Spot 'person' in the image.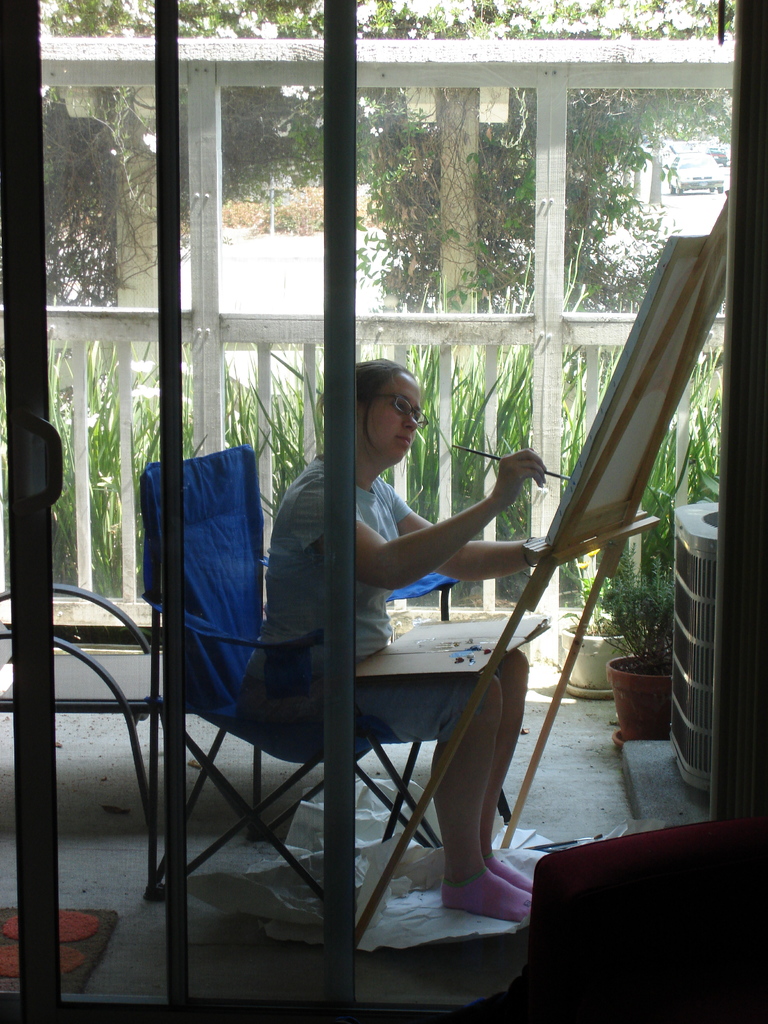
'person' found at (243,344,522,906).
